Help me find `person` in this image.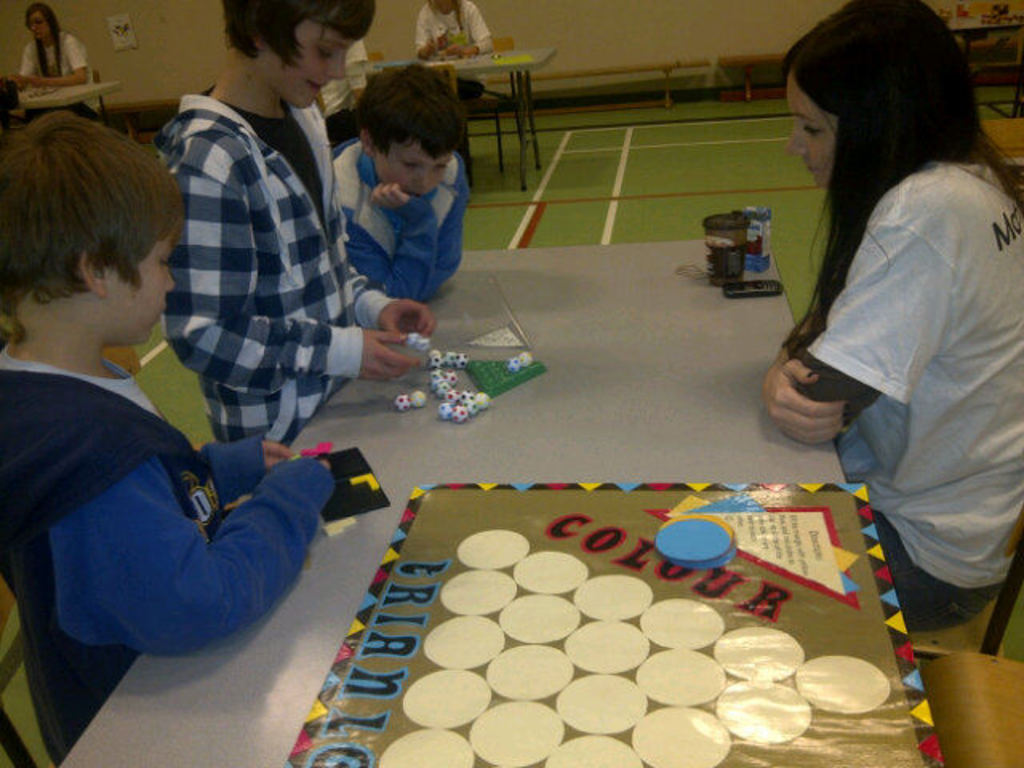
Found it: select_region(338, 59, 472, 304).
